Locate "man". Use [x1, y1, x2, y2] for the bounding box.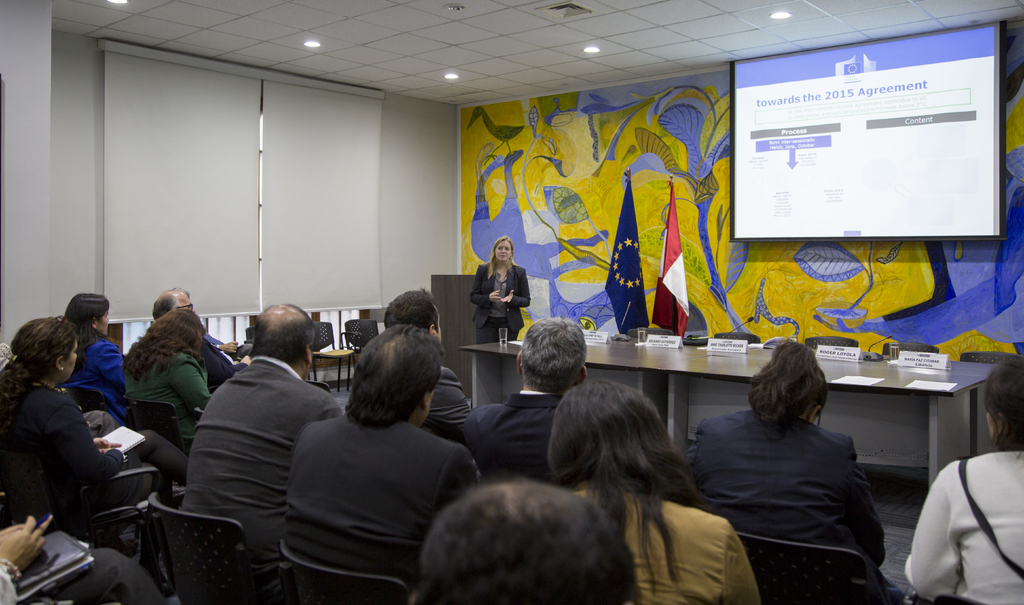
[280, 325, 479, 593].
